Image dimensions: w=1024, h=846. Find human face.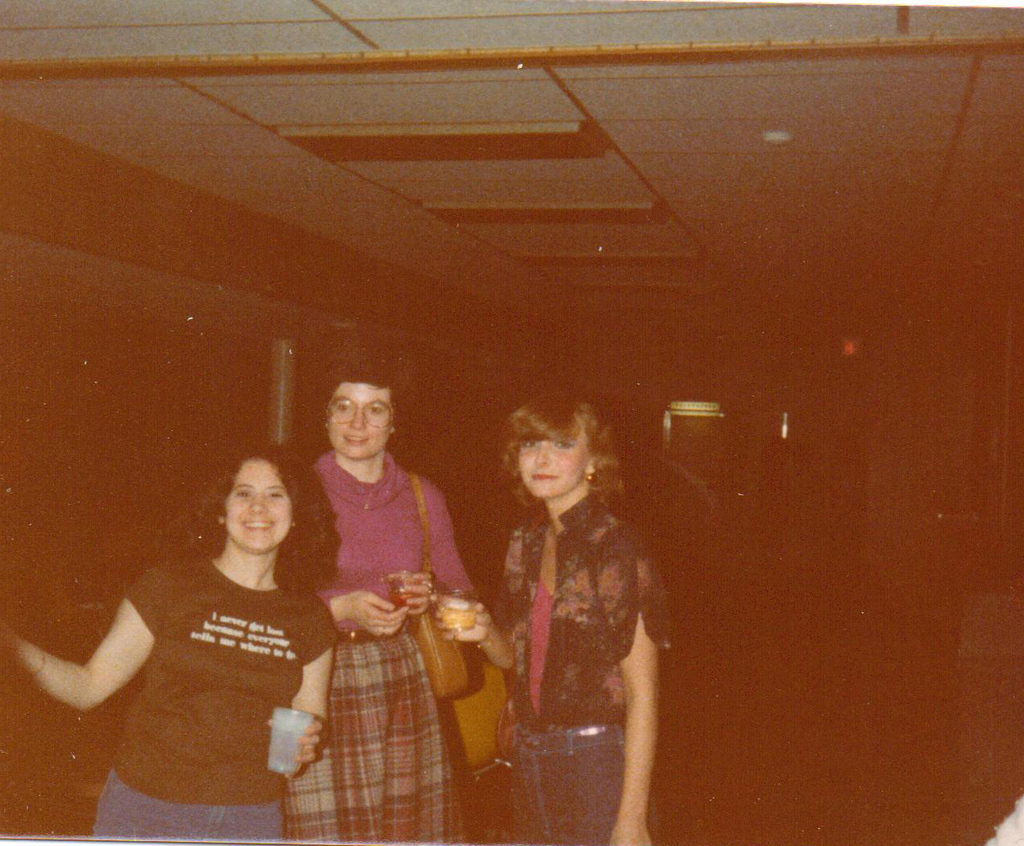
{"x1": 320, "y1": 385, "x2": 396, "y2": 452}.
